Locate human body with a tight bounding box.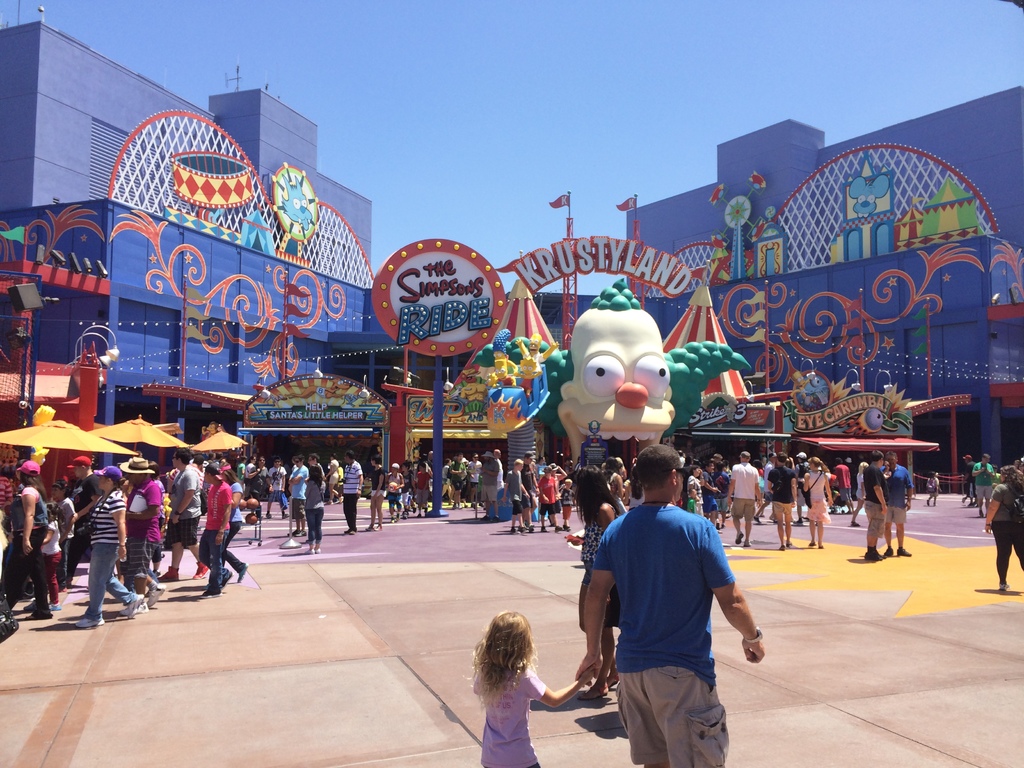
<region>701, 461, 717, 528</region>.
